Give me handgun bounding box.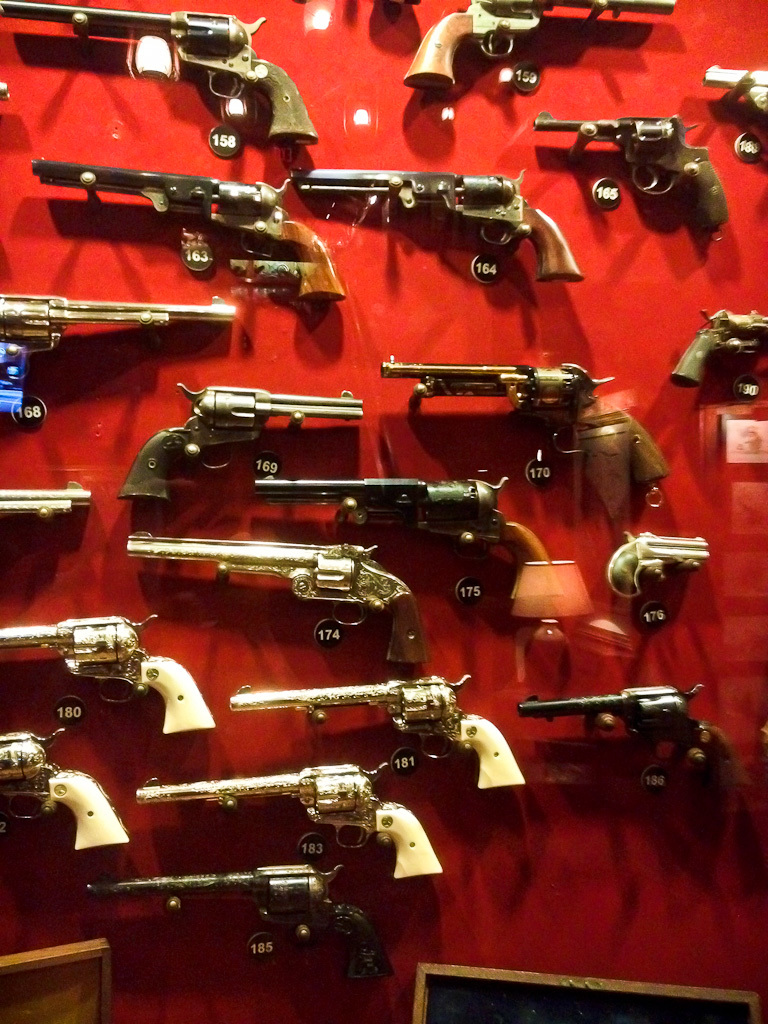
381/352/674/526.
